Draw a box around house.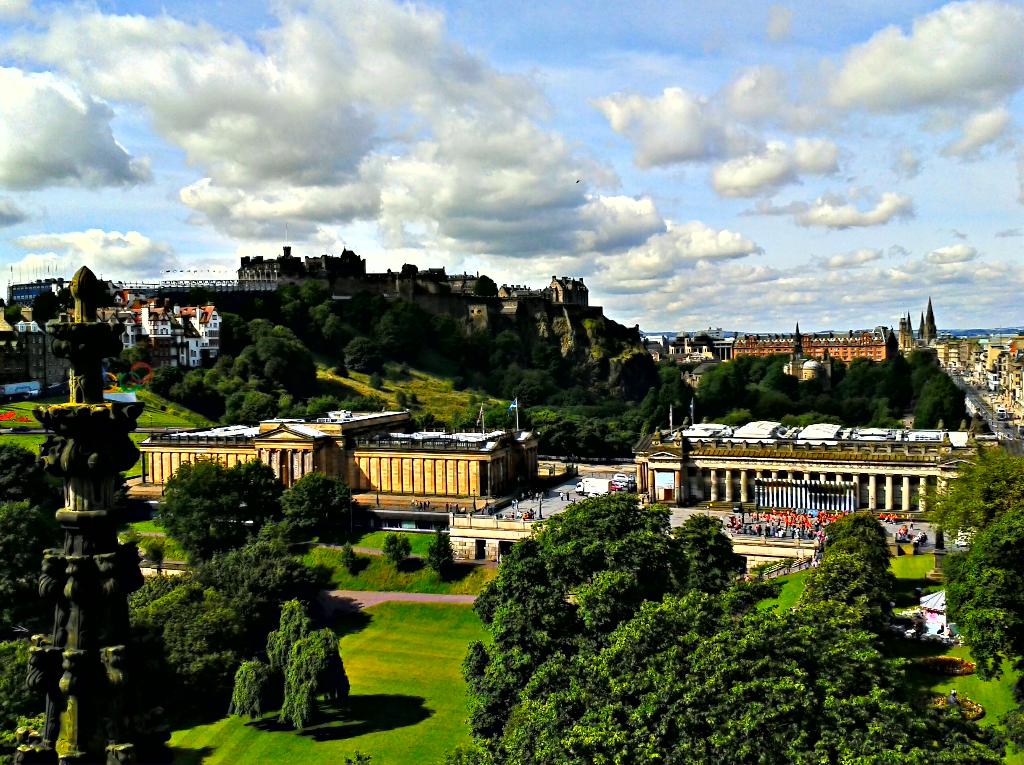
detection(843, 431, 1023, 551).
